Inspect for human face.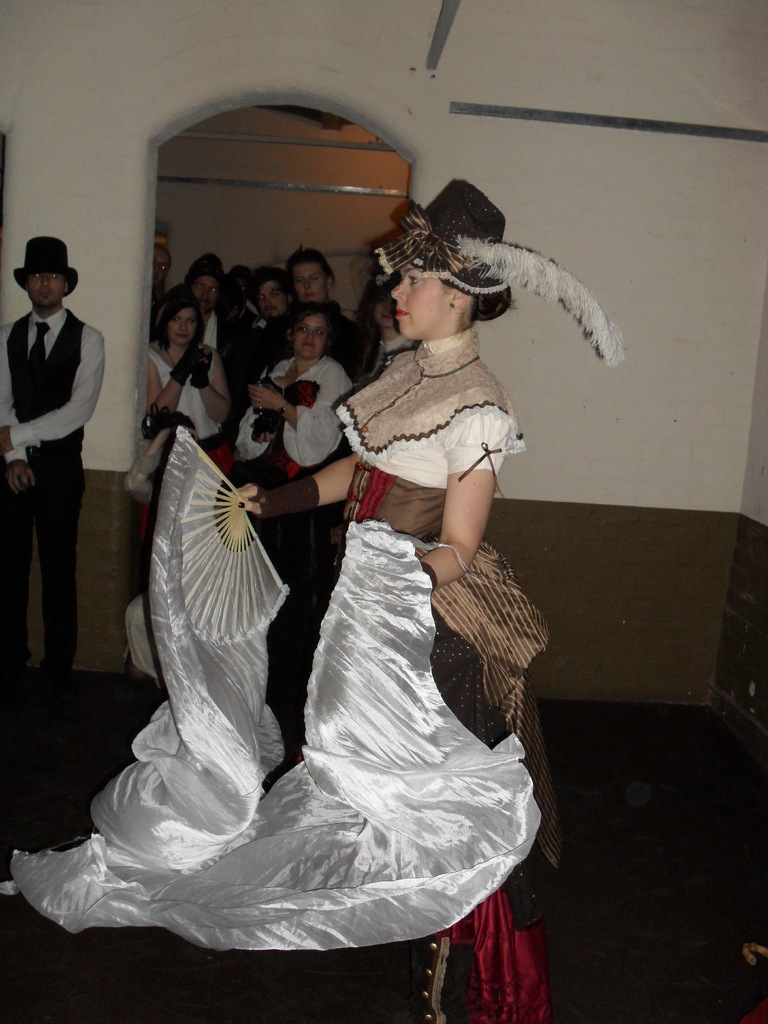
Inspection: BBox(392, 262, 450, 340).
